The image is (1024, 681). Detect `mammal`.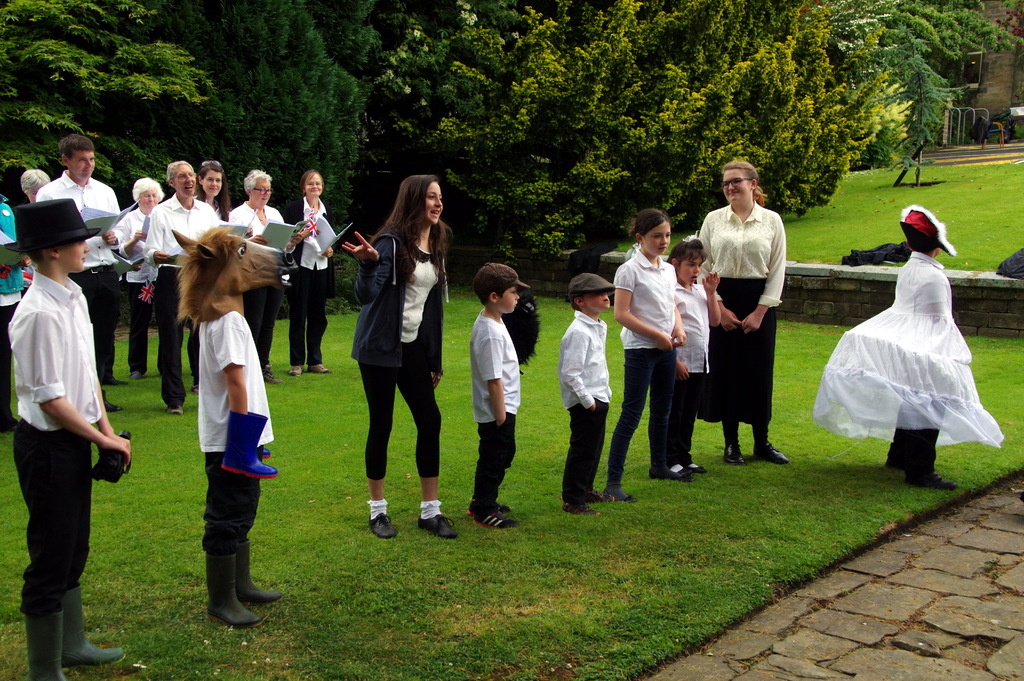
Detection: Rect(172, 224, 291, 623).
